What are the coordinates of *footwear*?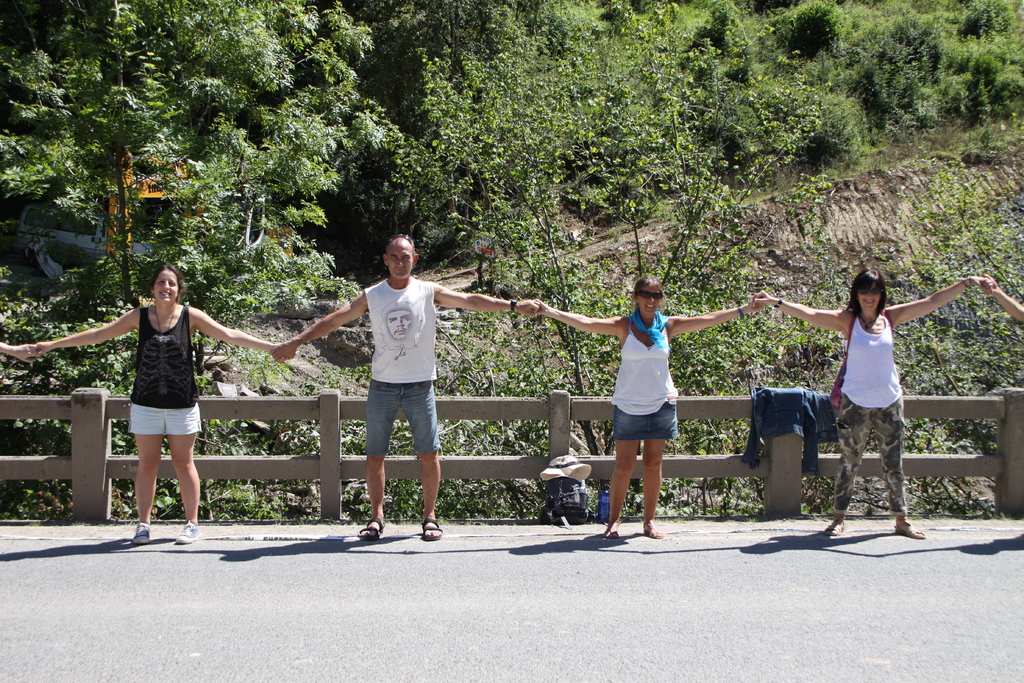
bbox=(826, 520, 840, 536).
